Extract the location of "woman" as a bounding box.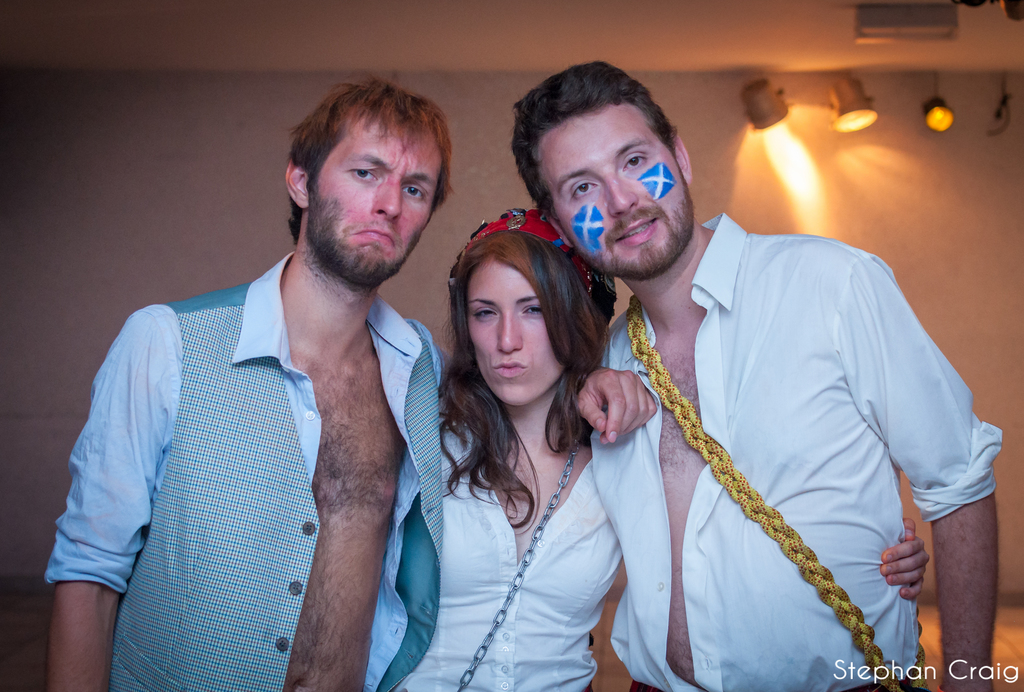
346:207:697:688.
